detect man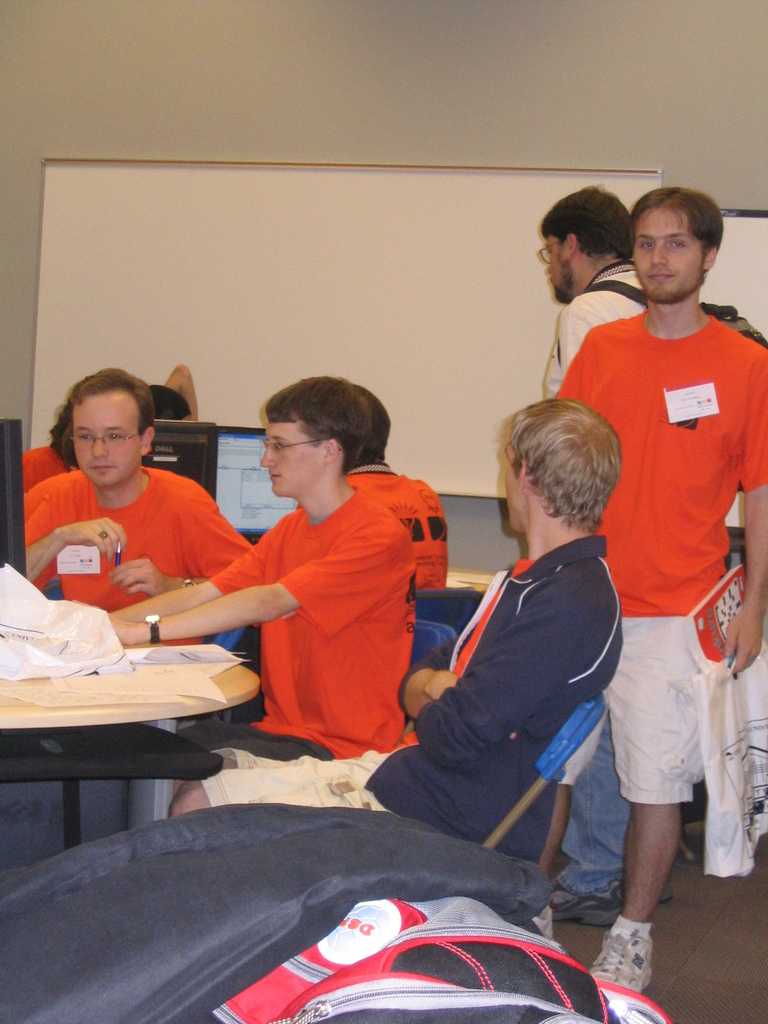
537,186,646,403
